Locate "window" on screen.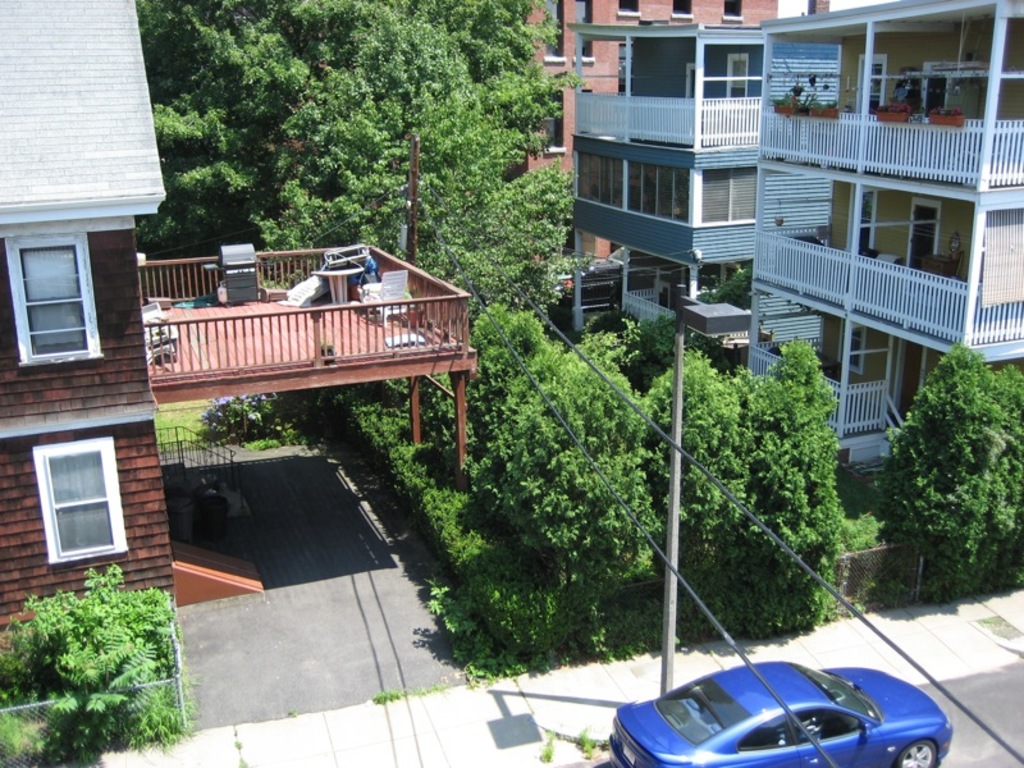
On screen at 572:155:690:224.
